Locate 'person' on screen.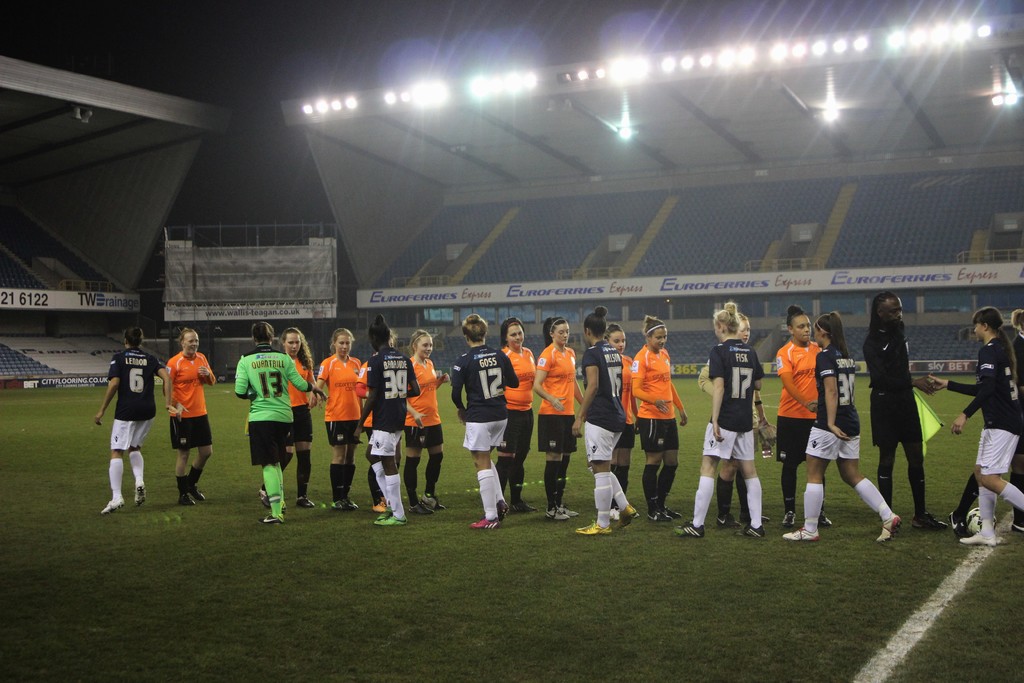
On screen at [x1=858, y1=280, x2=958, y2=544].
